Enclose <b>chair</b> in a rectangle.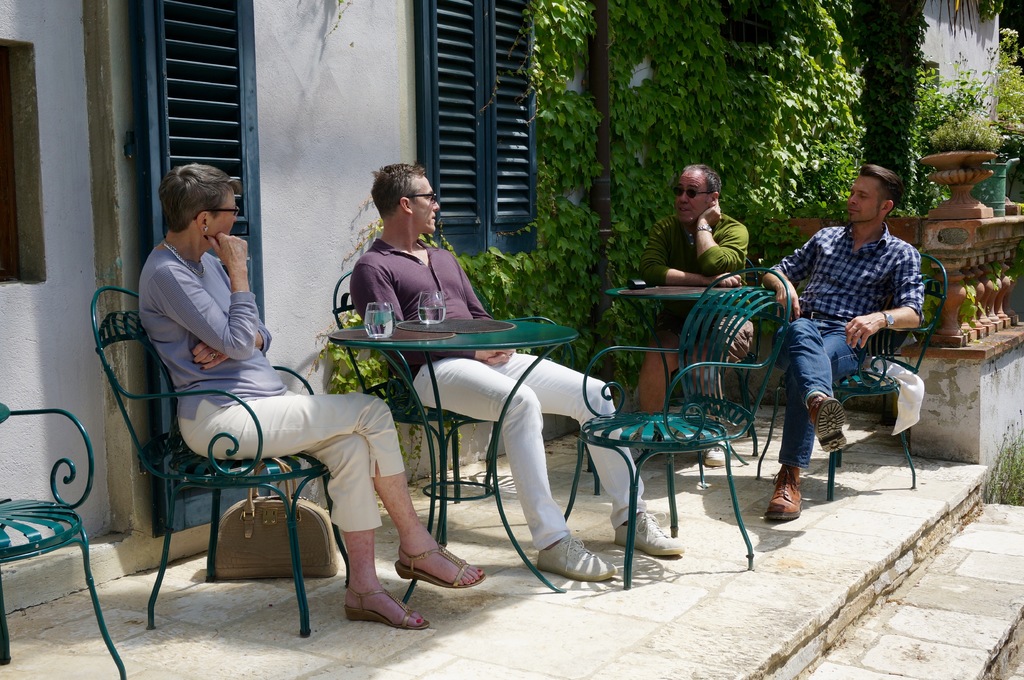
[328,267,500,509].
